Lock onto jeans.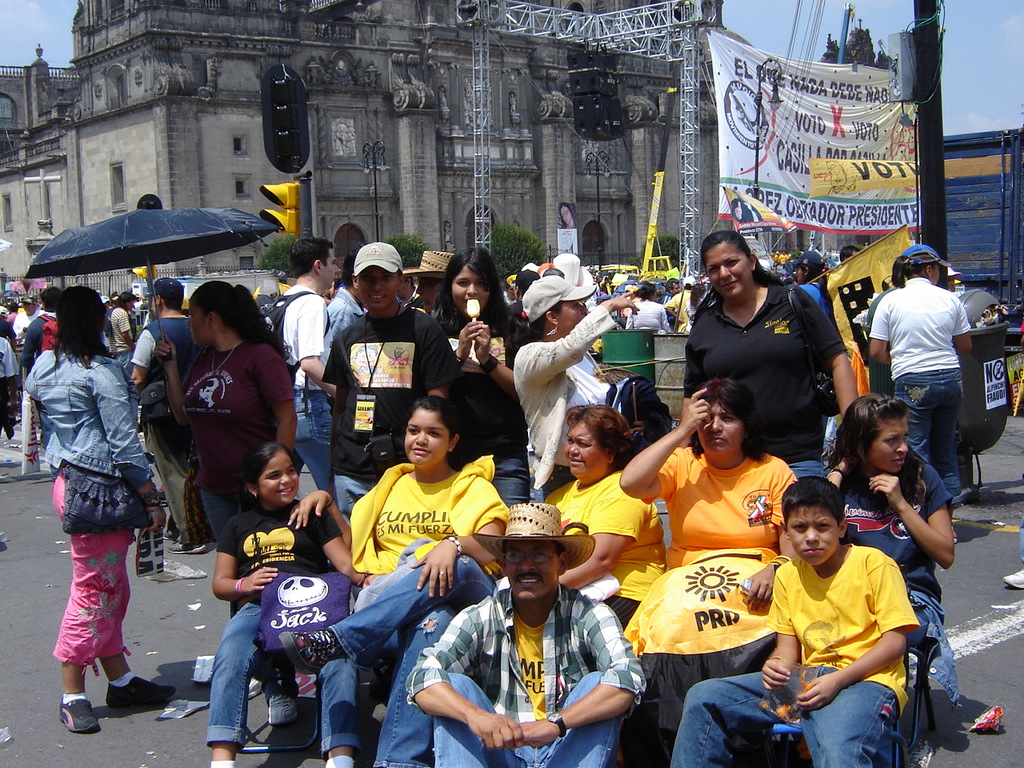
Locked: rect(329, 551, 497, 767).
